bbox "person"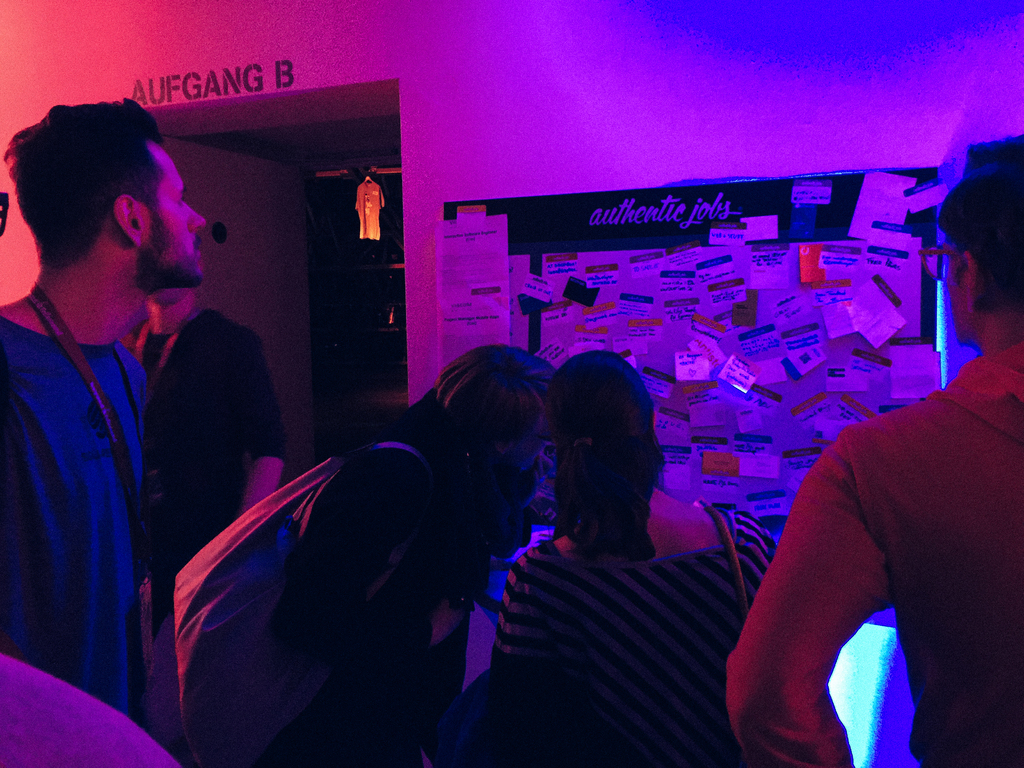
pyautogui.locateOnScreen(724, 123, 1023, 767)
